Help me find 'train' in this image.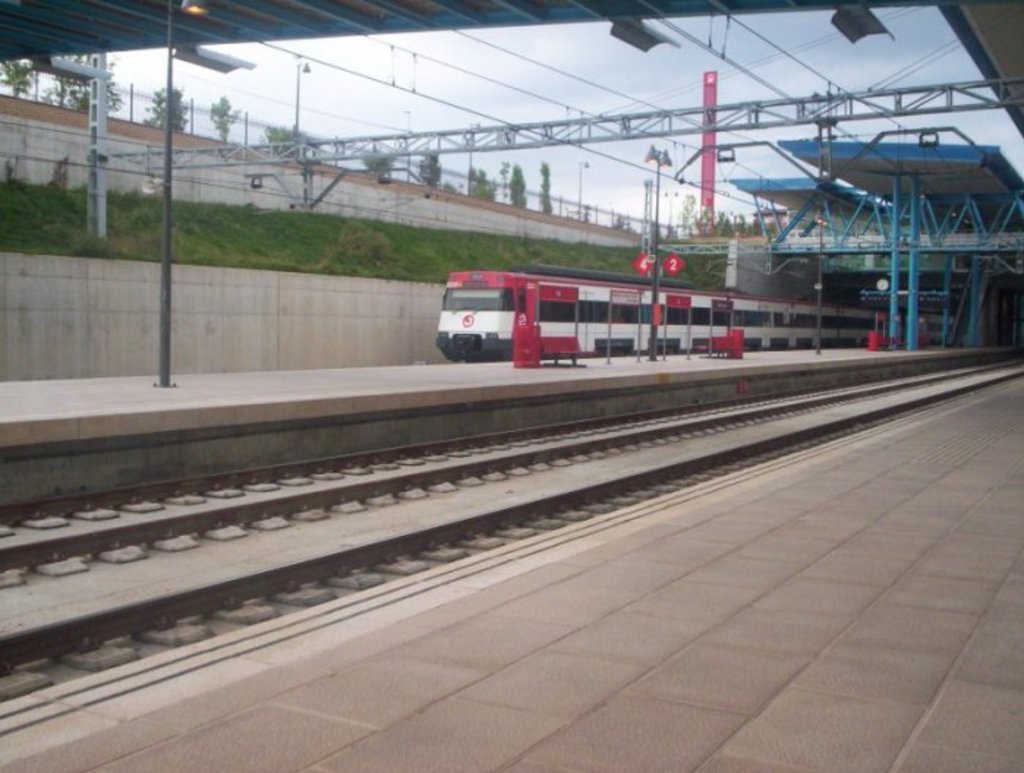
Found it: BBox(437, 271, 958, 362).
